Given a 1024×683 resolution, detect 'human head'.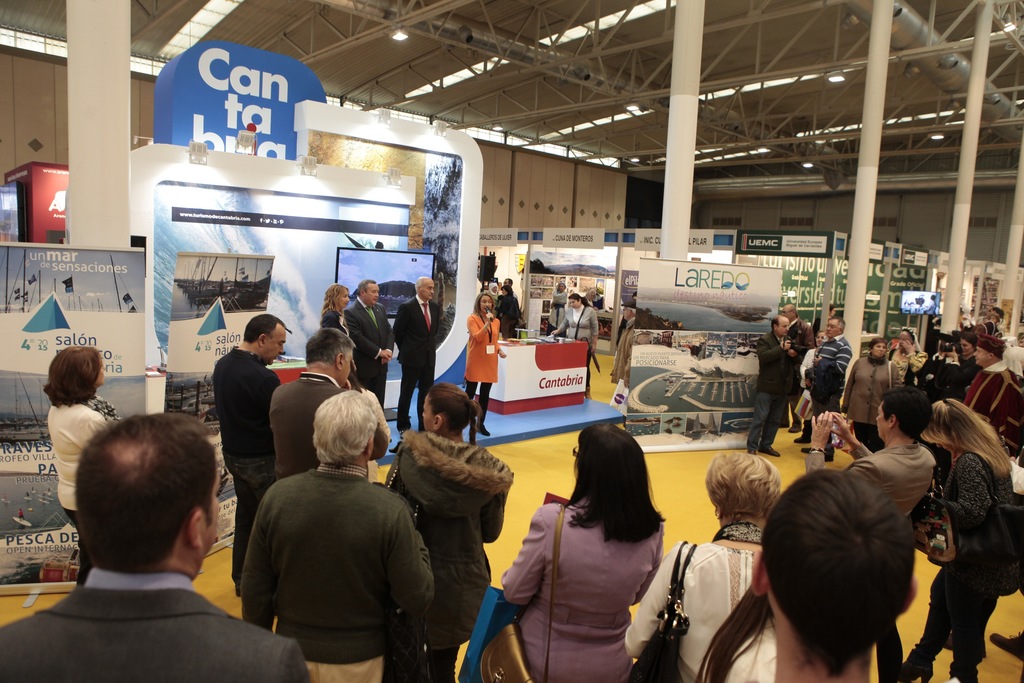
419:384:476:434.
